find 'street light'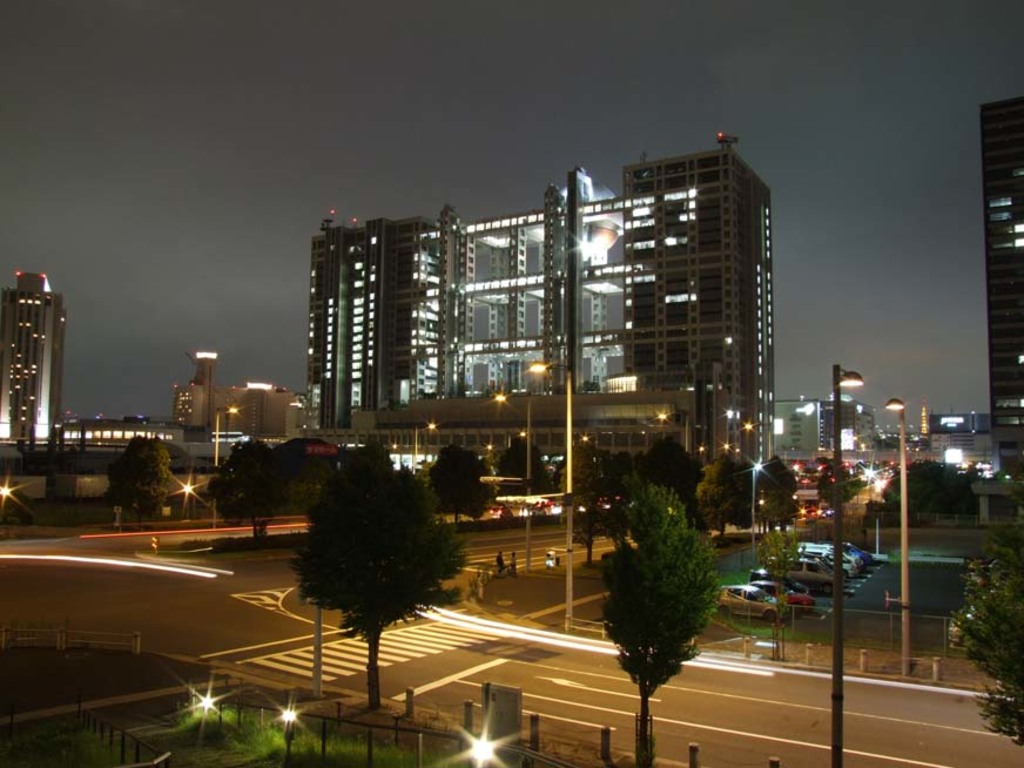
<bbox>208, 403, 234, 471</bbox>
